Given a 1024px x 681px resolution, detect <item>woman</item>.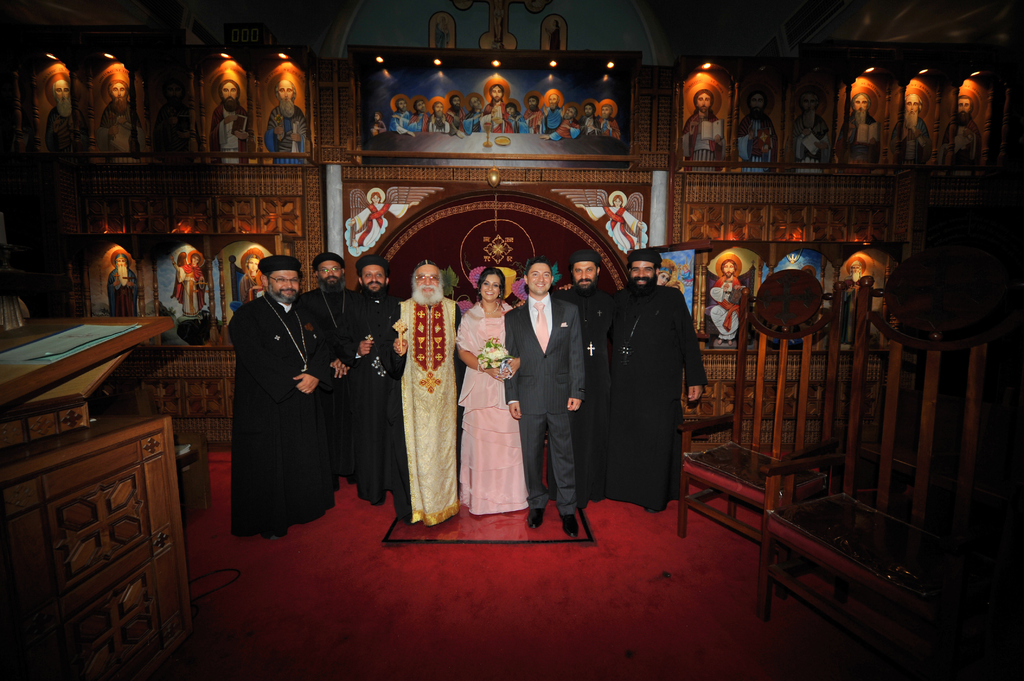
[x1=657, y1=268, x2=673, y2=286].
